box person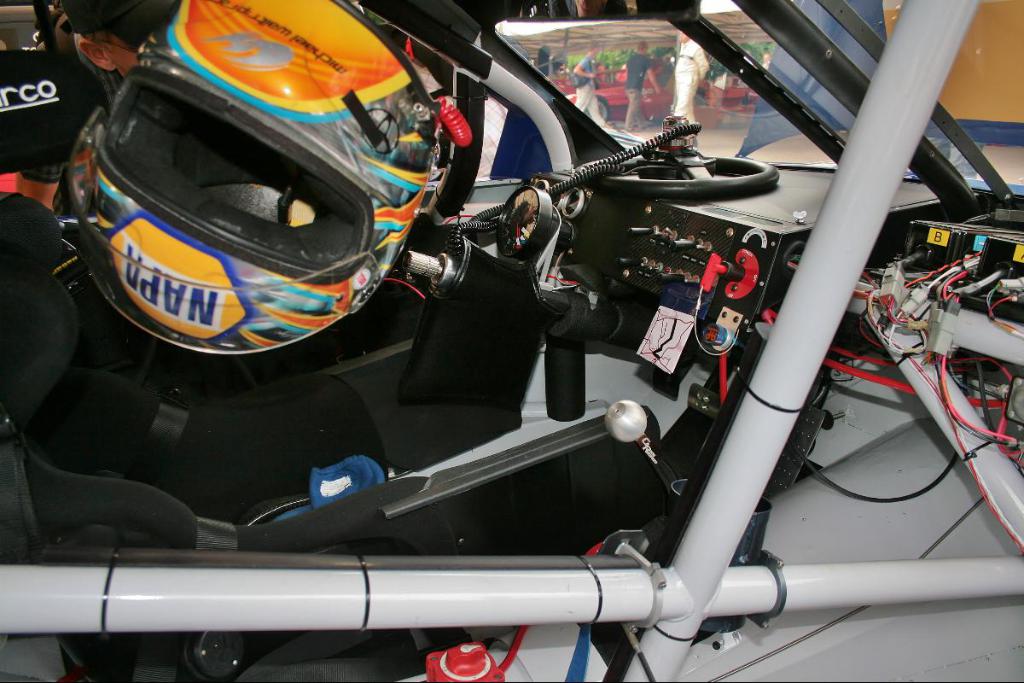
l=672, t=26, r=708, b=124
